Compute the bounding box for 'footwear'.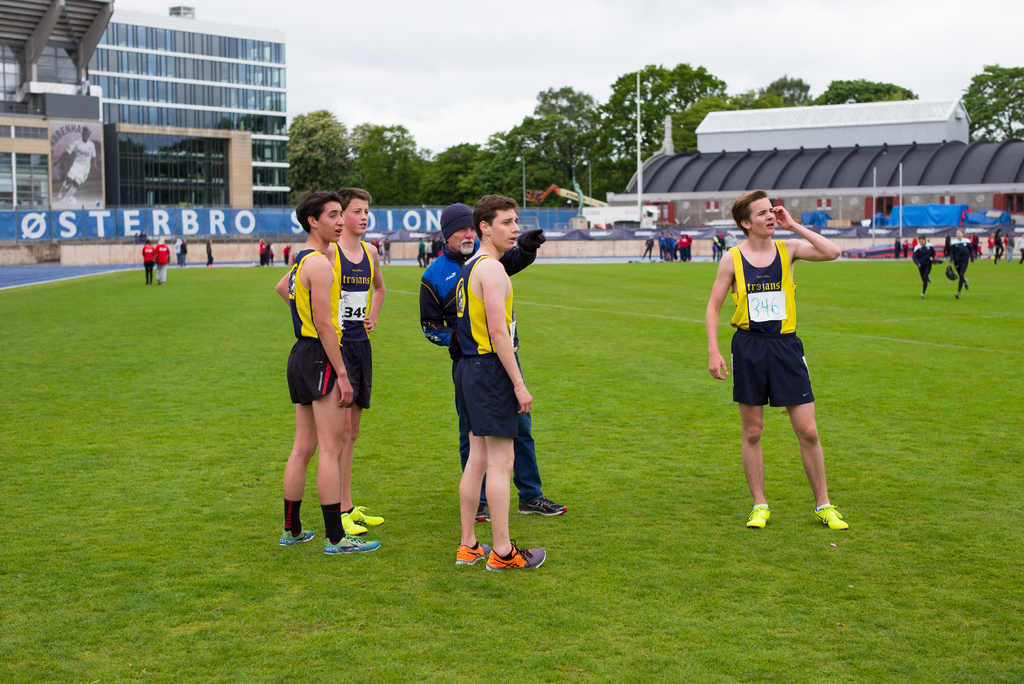
pyautogui.locateOnScreen(742, 504, 771, 528).
